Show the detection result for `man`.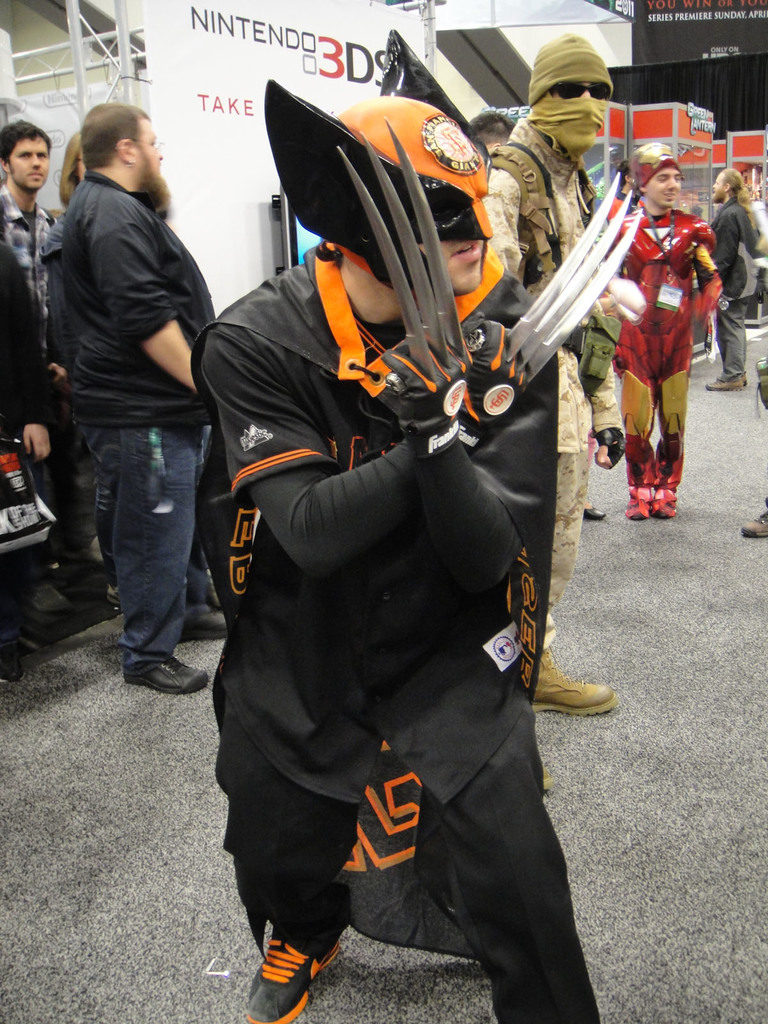
rect(476, 114, 515, 149).
